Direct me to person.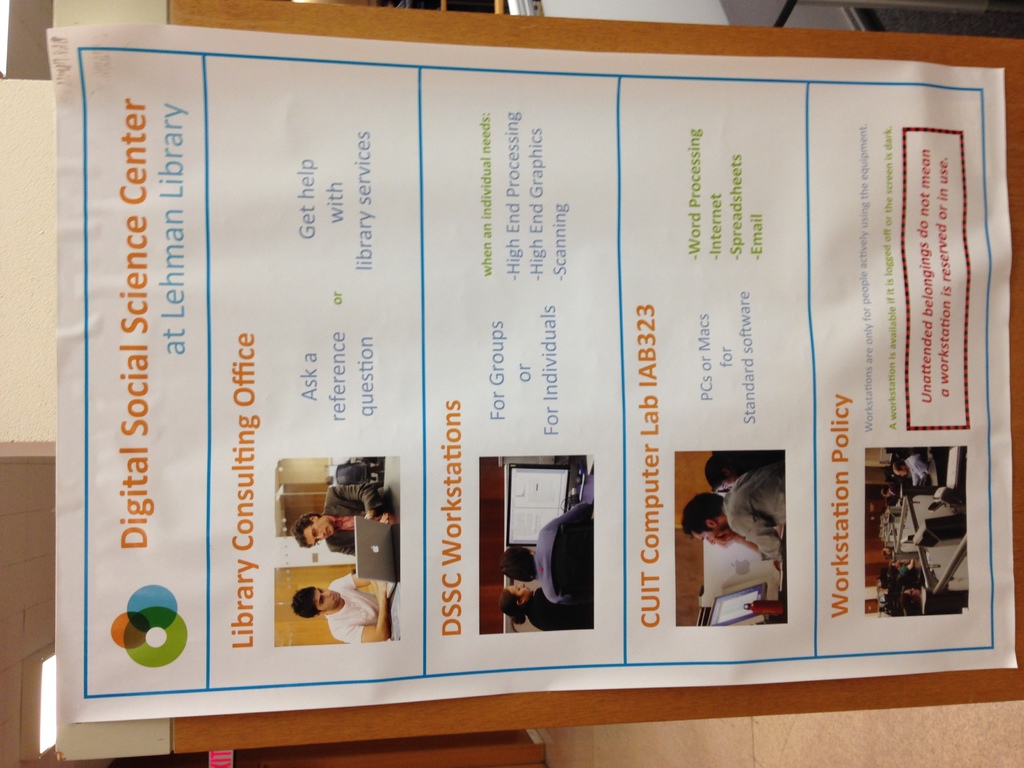
Direction: [680,457,785,557].
